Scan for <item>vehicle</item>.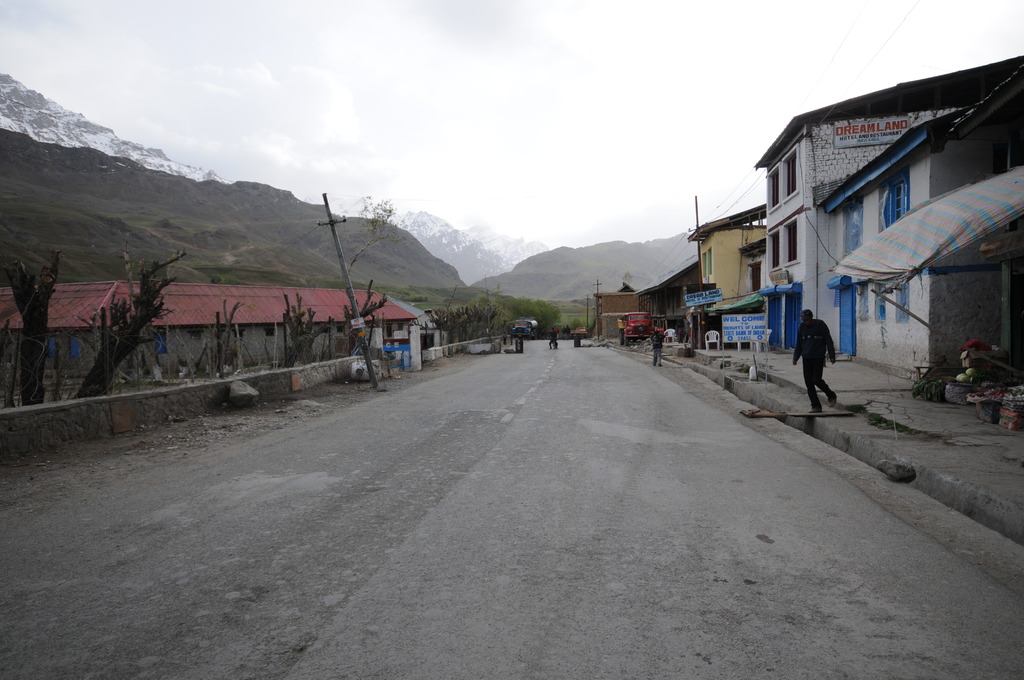
Scan result: x1=615, y1=311, x2=661, y2=346.
